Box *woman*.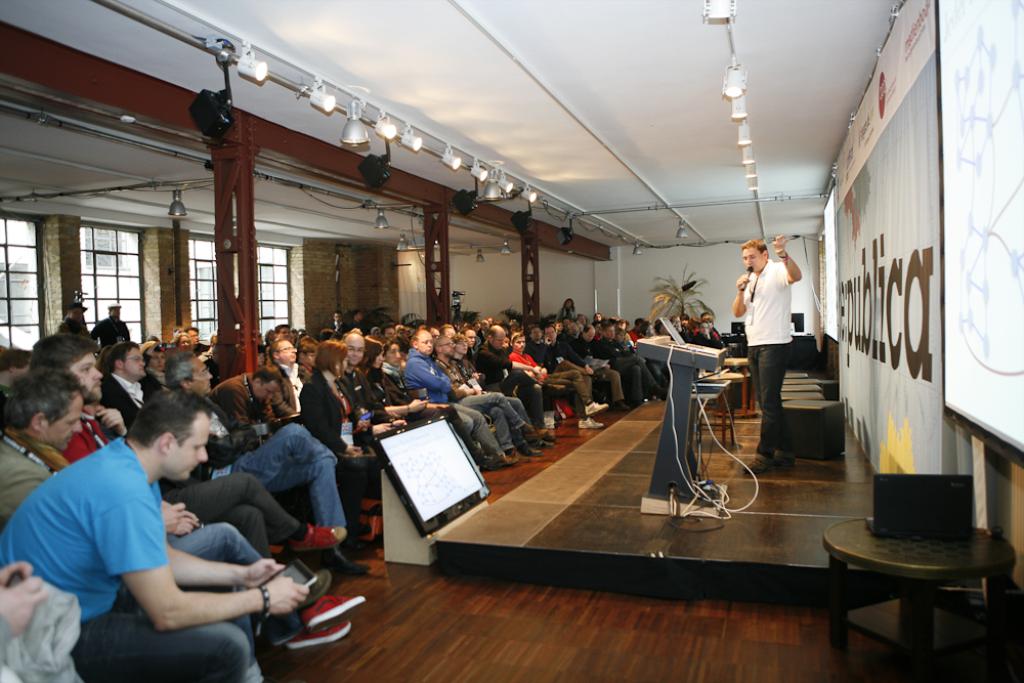
x1=300, y1=350, x2=368, y2=475.
